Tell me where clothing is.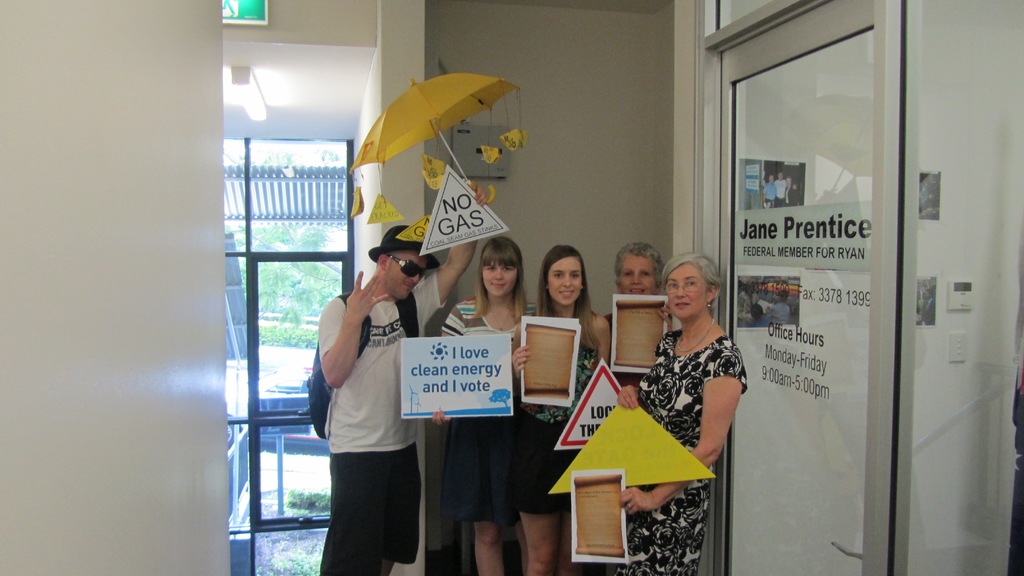
clothing is at 774, 179, 788, 209.
